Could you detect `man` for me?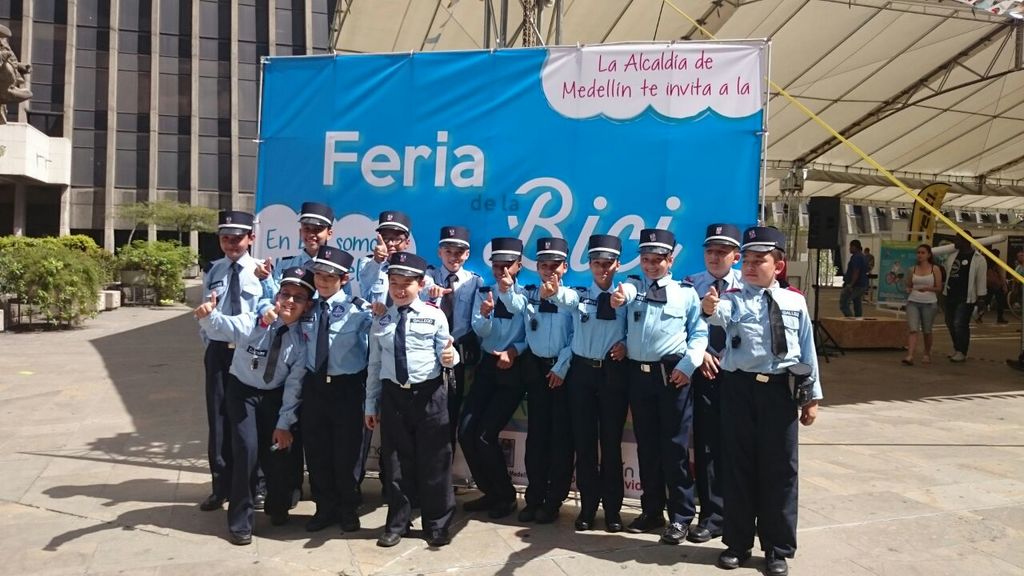
Detection result: BBox(837, 239, 870, 310).
